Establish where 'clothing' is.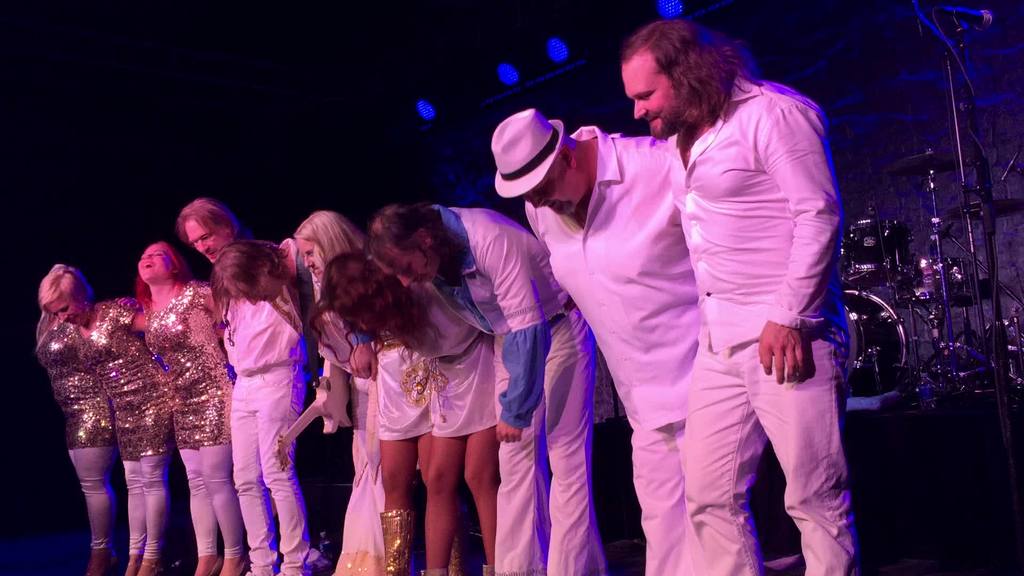
Established at (left=517, top=123, right=685, bottom=575).
